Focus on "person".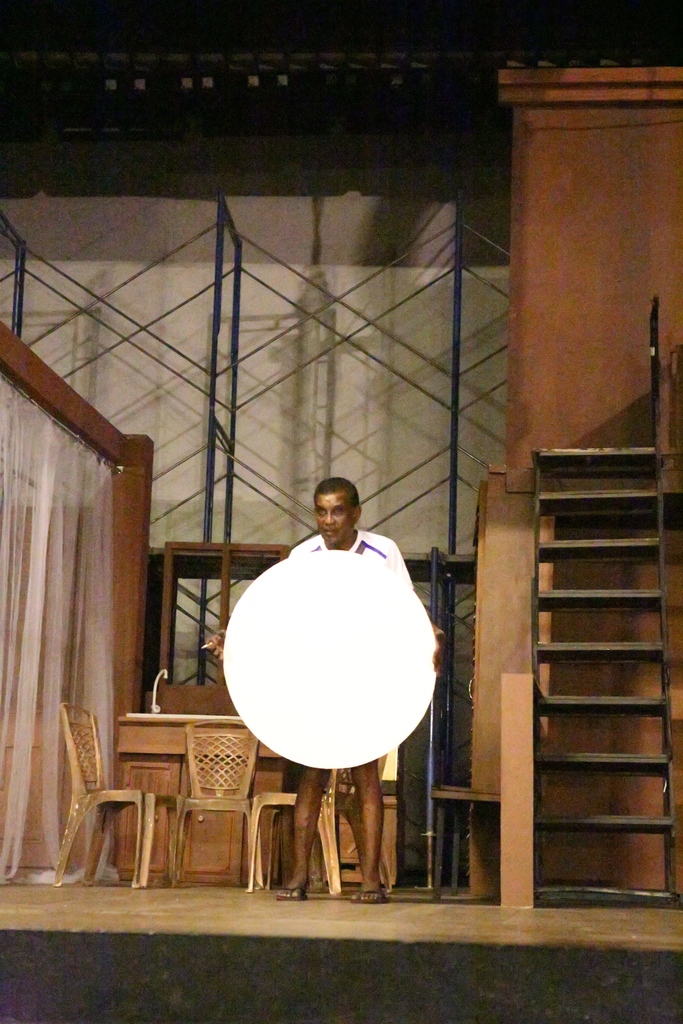
Focused at pyautogui.locateOnScreen(210, 508, 446, 880).
